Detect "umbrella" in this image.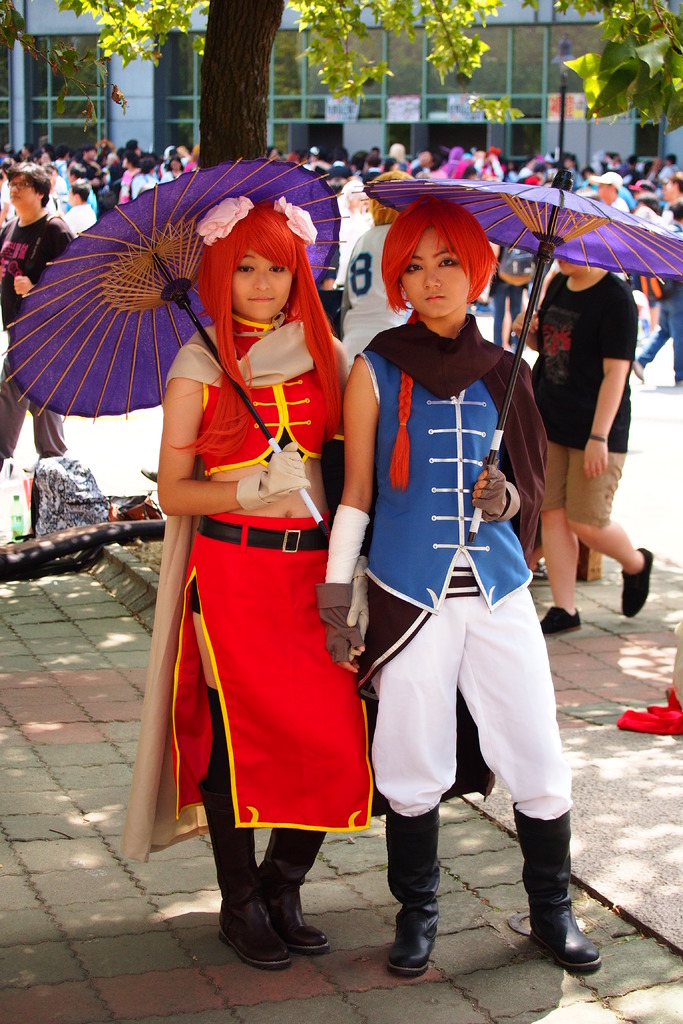
Detection: [left=352, top=168, right=682, bottom=543].
